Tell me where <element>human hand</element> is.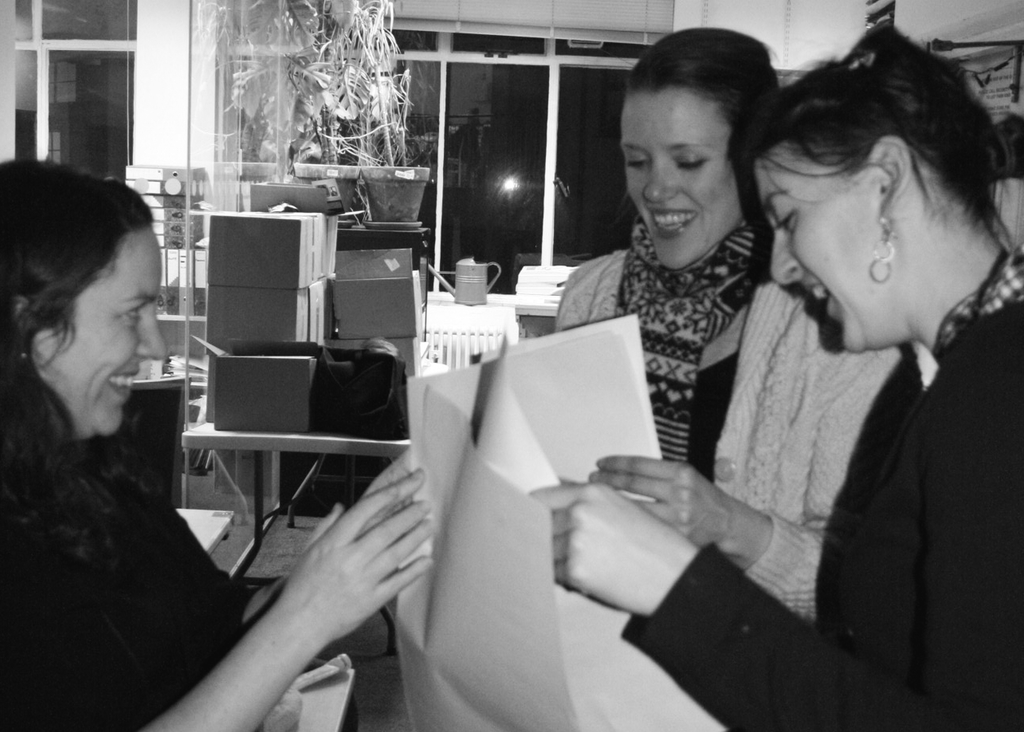
<element>human hand</element> is at [left=360, top=447, right=415, bottom=526].
